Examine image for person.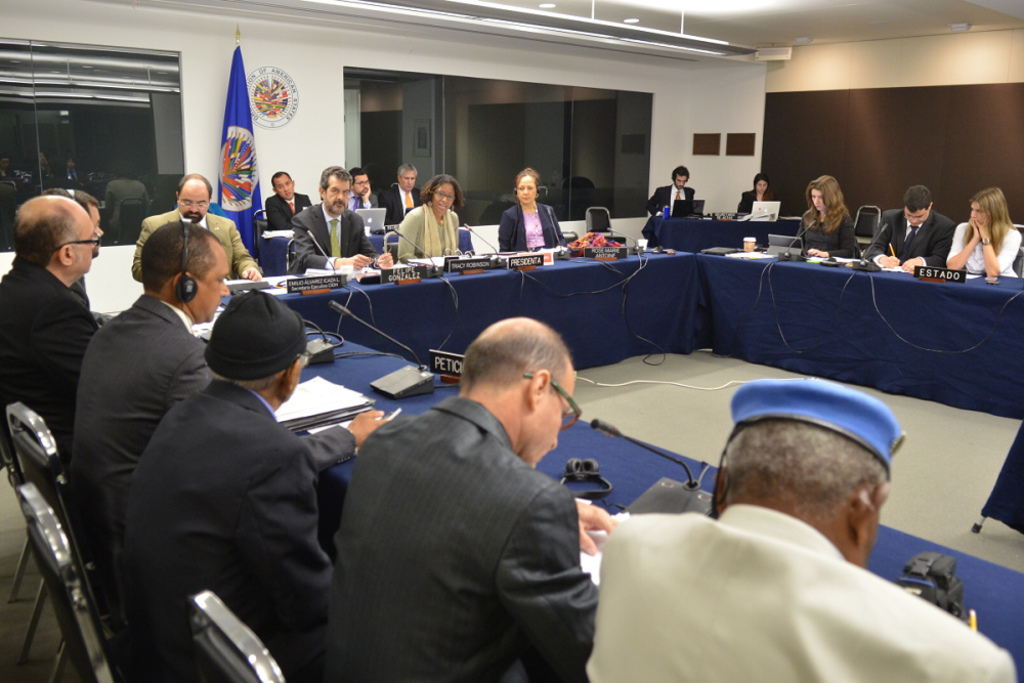
Examination result: pyautogui.locateOnScreen(945, 185, 1021, 276).
